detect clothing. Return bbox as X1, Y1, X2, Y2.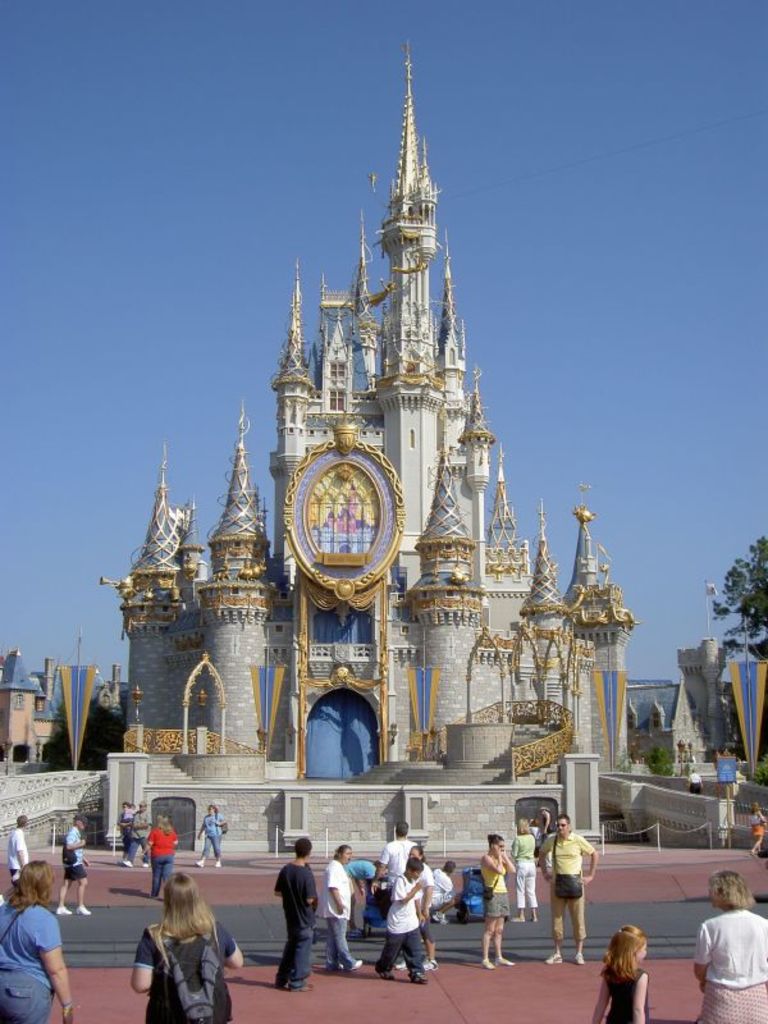
0, 908, 65, 1023.
